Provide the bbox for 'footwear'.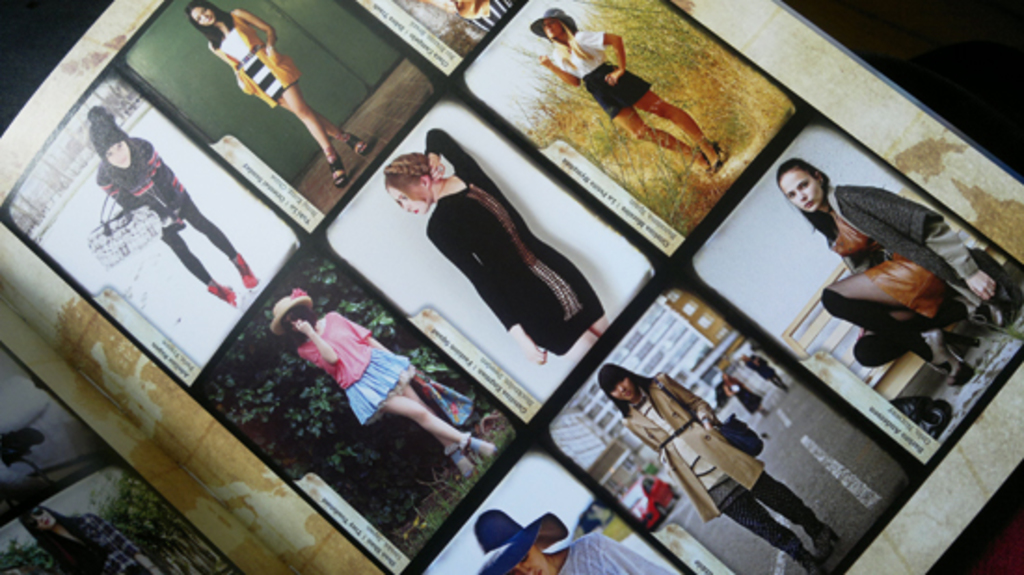
[x1=205, y1=277, x2=235, y2=303].
